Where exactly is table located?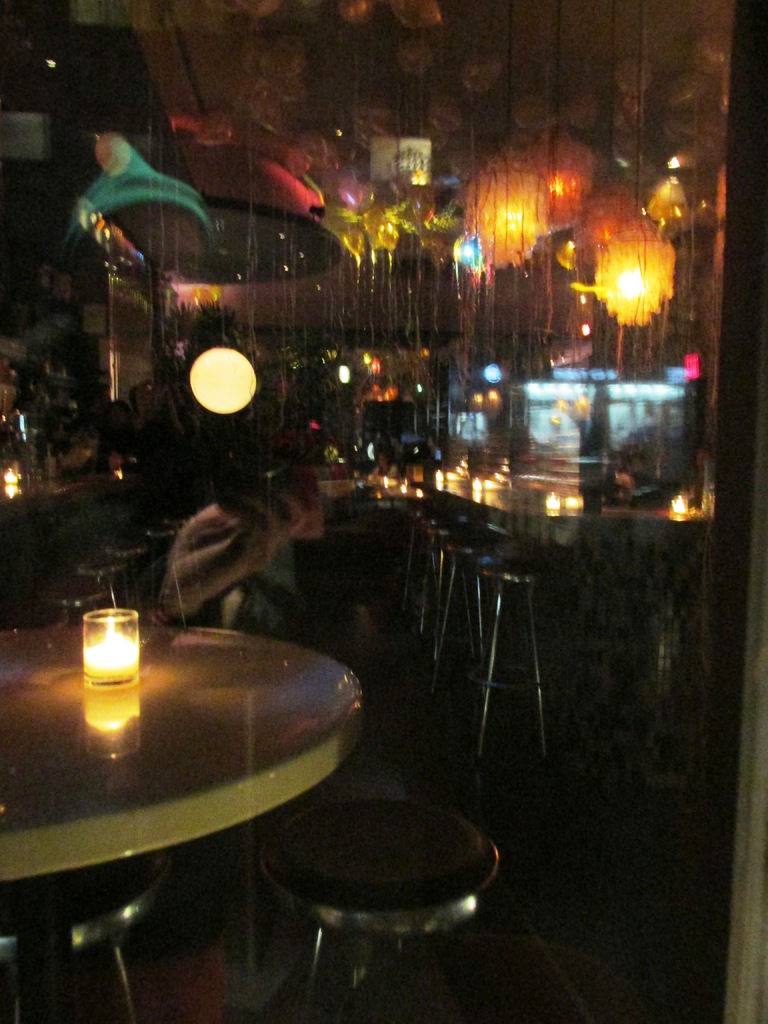
Its bounding box is box(0, 620, 369, 1023).
